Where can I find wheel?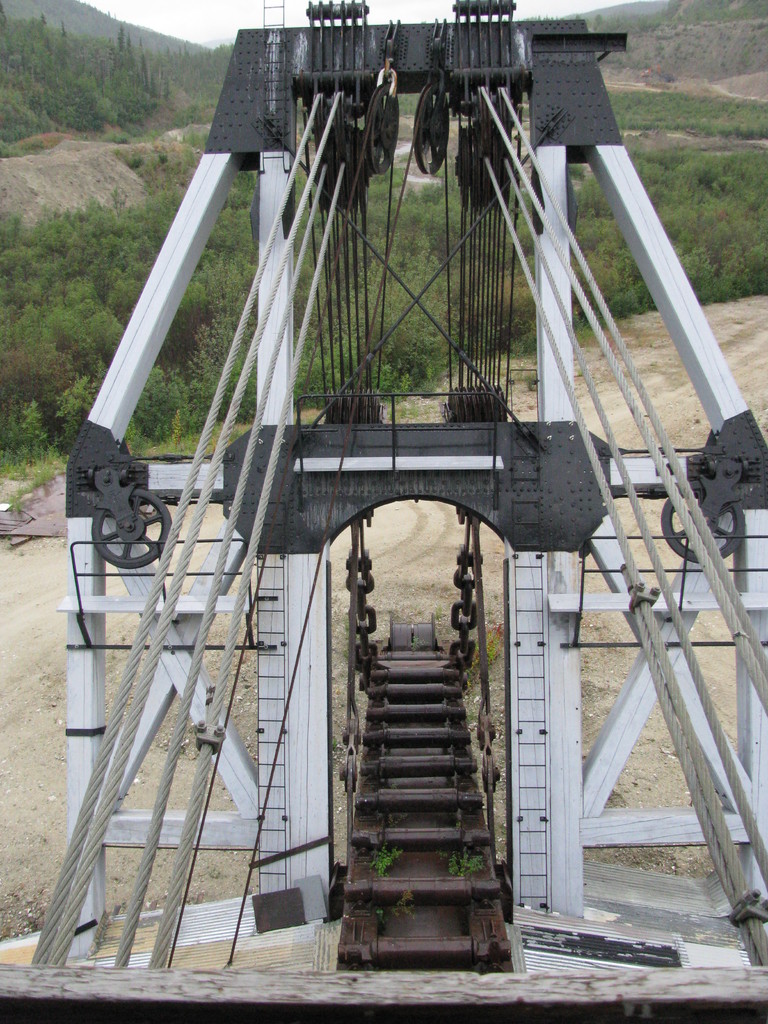
You can find it at locate(372, 83, 401, 180).
